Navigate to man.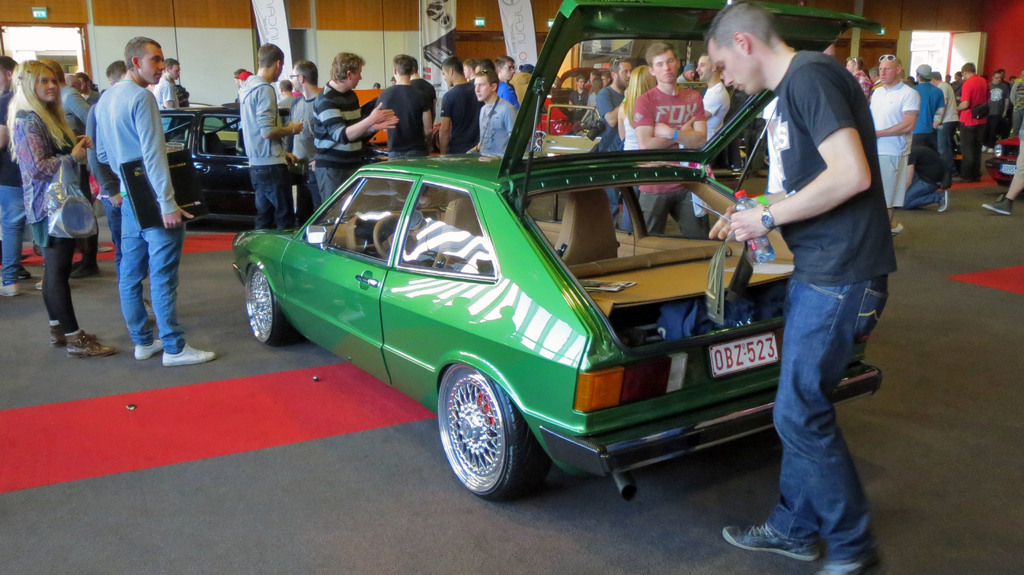
Navigation target: x1=867 y1=67 x2=884 y2=106.
